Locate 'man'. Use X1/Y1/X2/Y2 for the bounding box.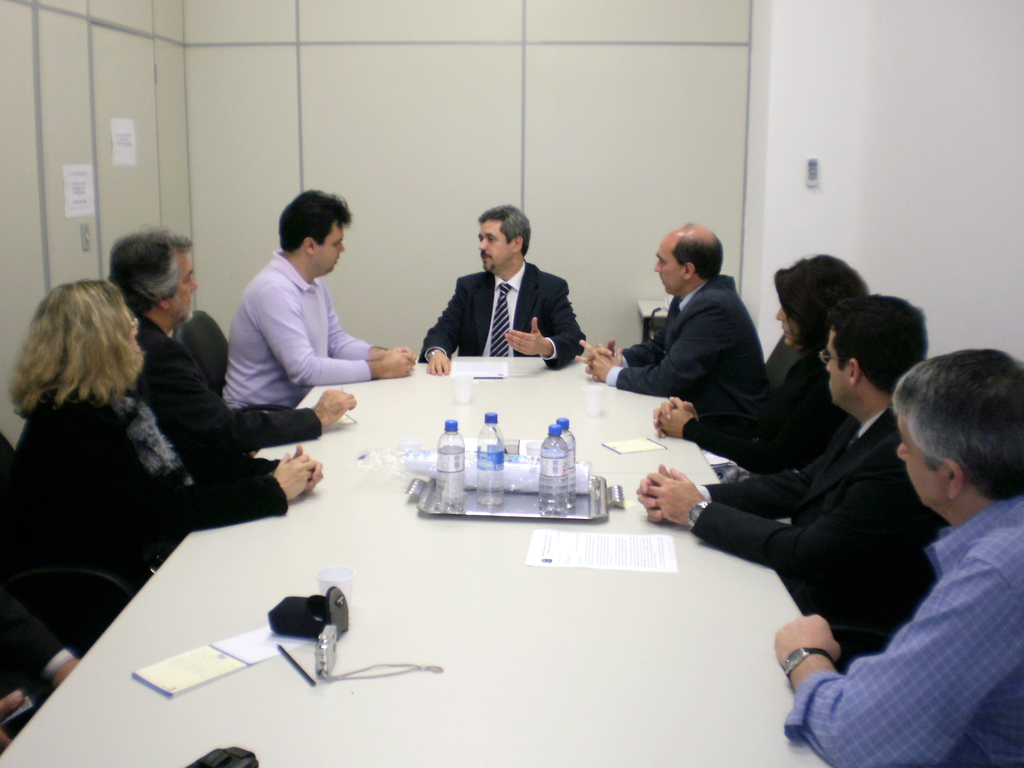
572/221/778/409.
